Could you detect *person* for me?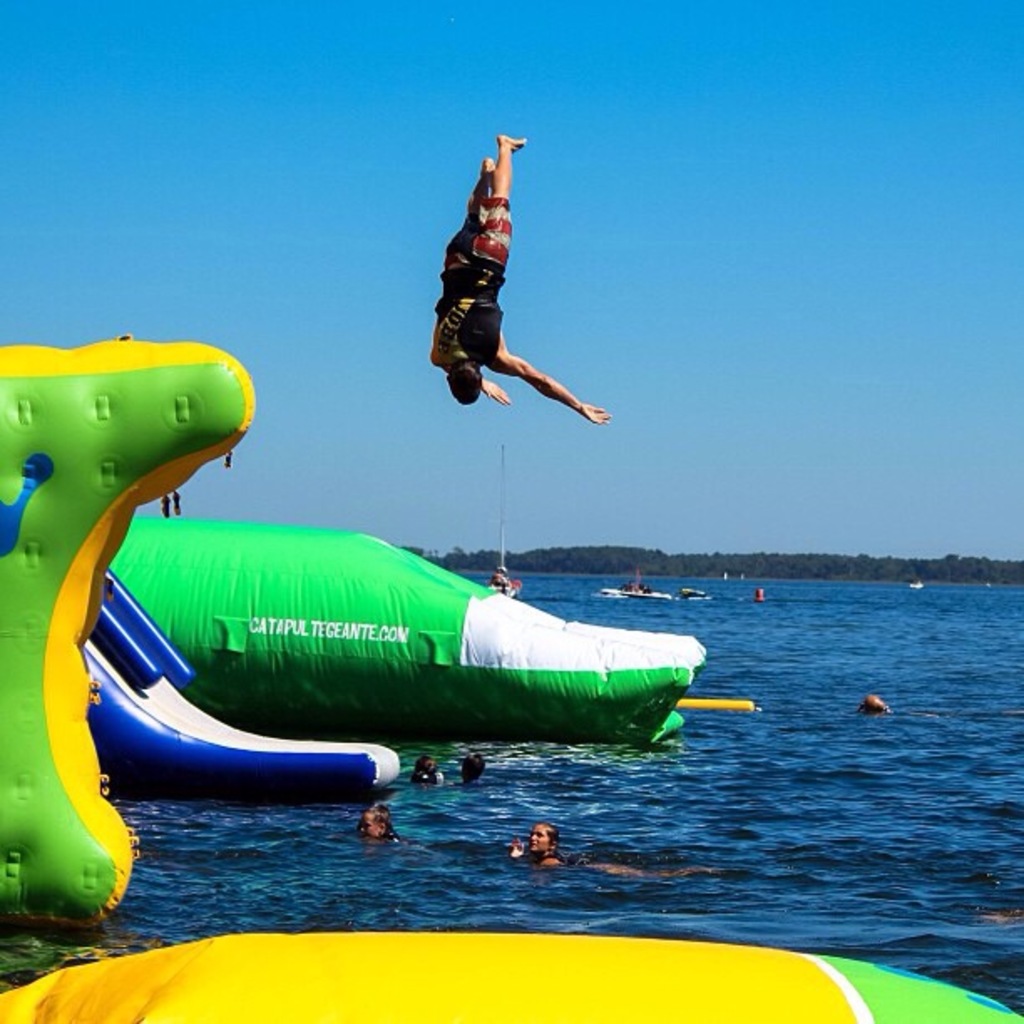
Detection result: left=412, top=756, right=447, bottom=781.
